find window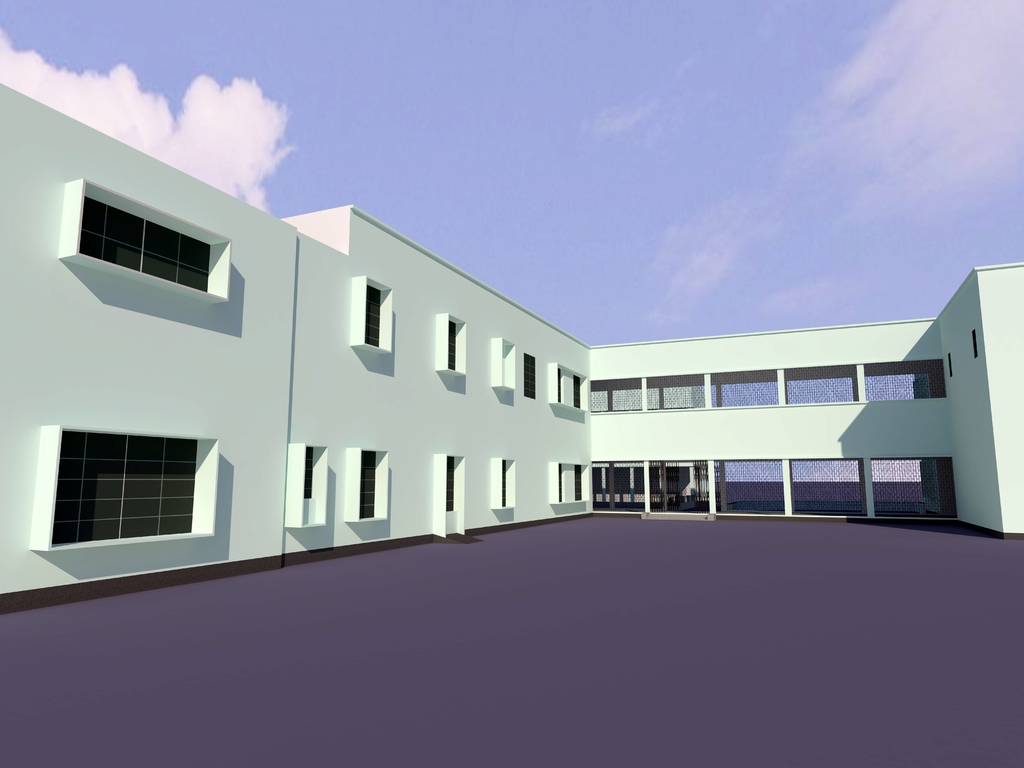
rect(28, 420, 215, 557)
